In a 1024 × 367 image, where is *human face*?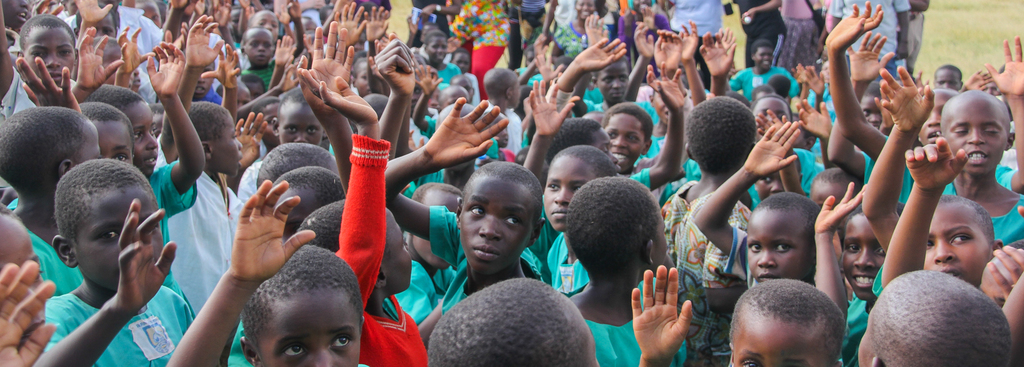
box(919, 91, 942, 151).
